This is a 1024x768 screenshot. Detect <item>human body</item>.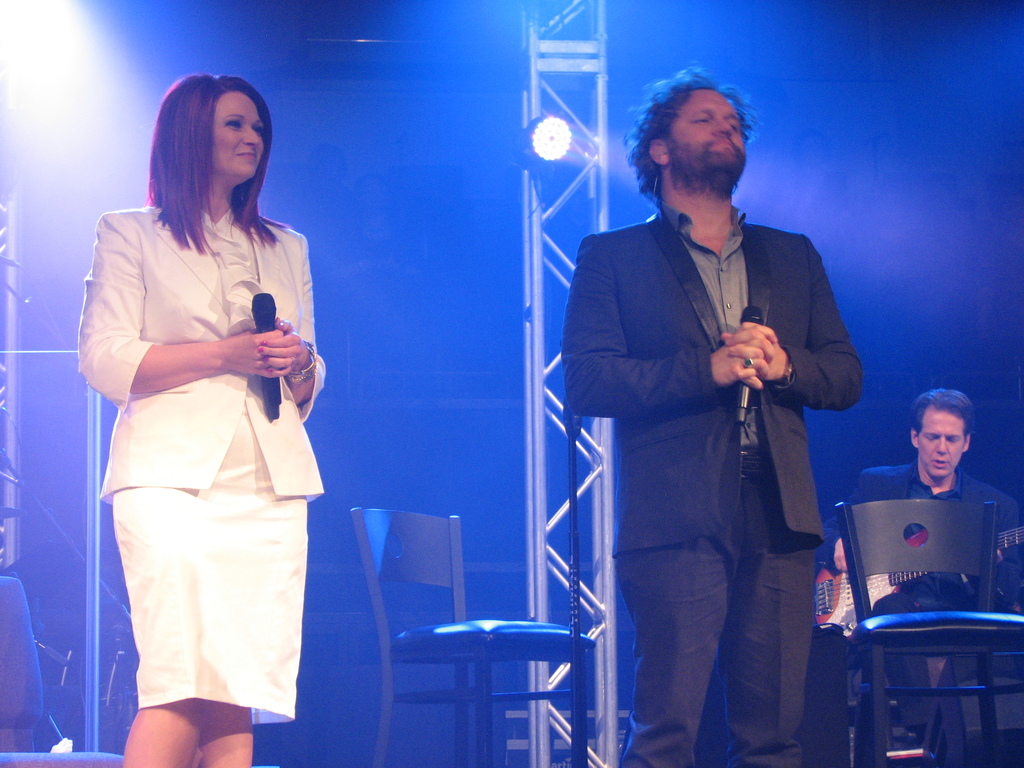
x1=820, y1=460, x2=1023, y2=767.
